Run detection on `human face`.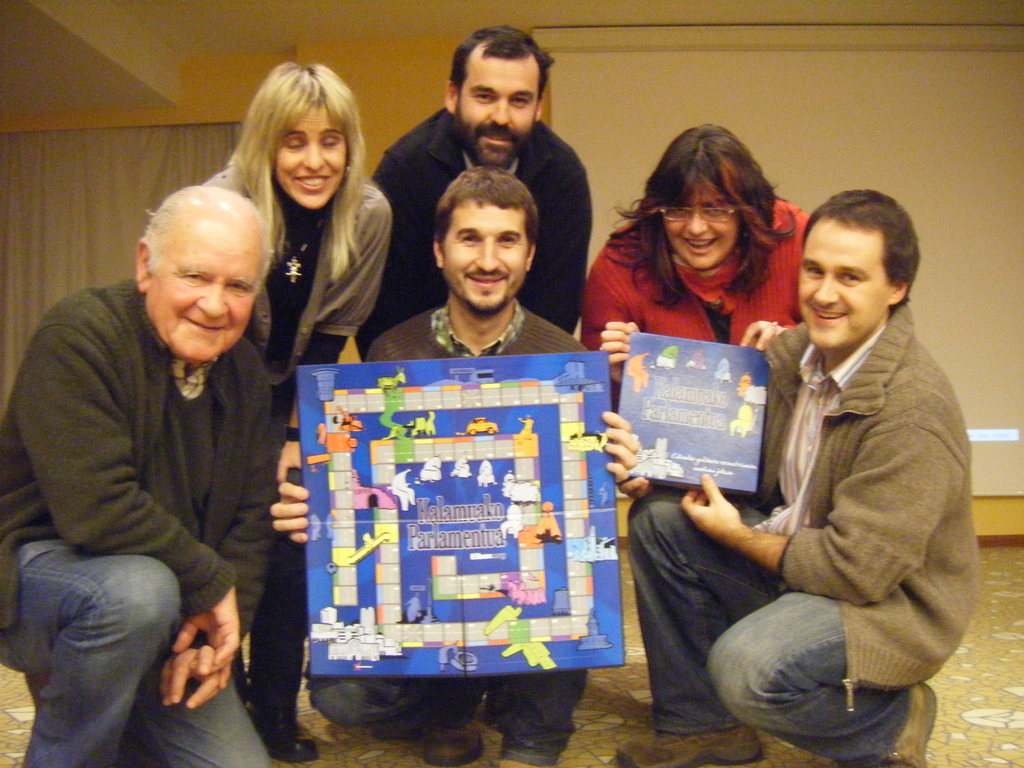
Result: <bbox>441, 199, 527, 308</bbox>.
